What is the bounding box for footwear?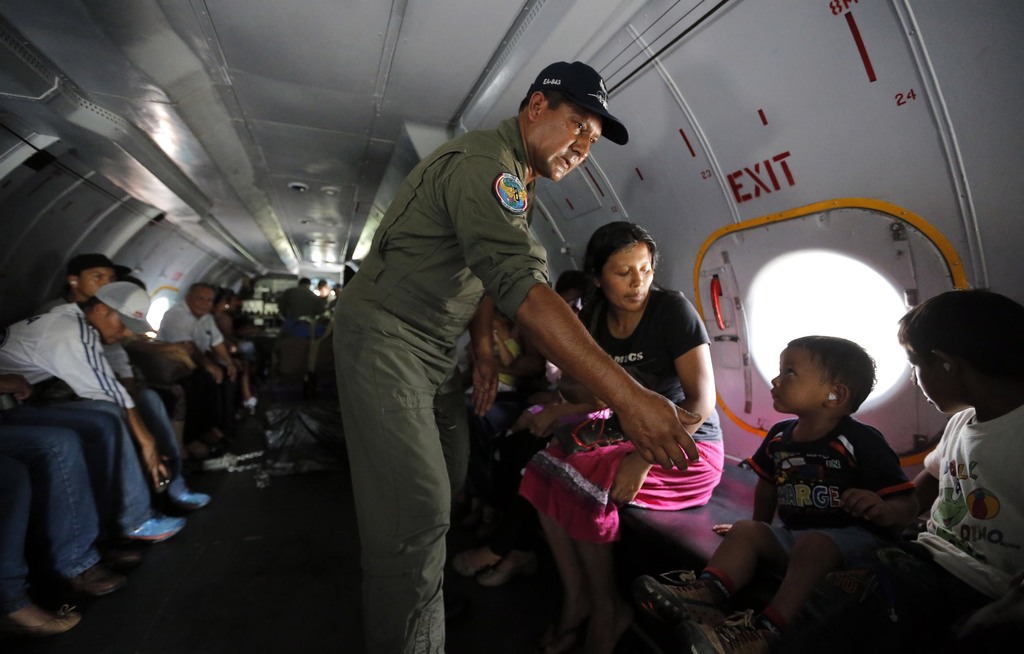
{"x1": 252, "y1": 467, "x2": 268, "y2": 485}.
